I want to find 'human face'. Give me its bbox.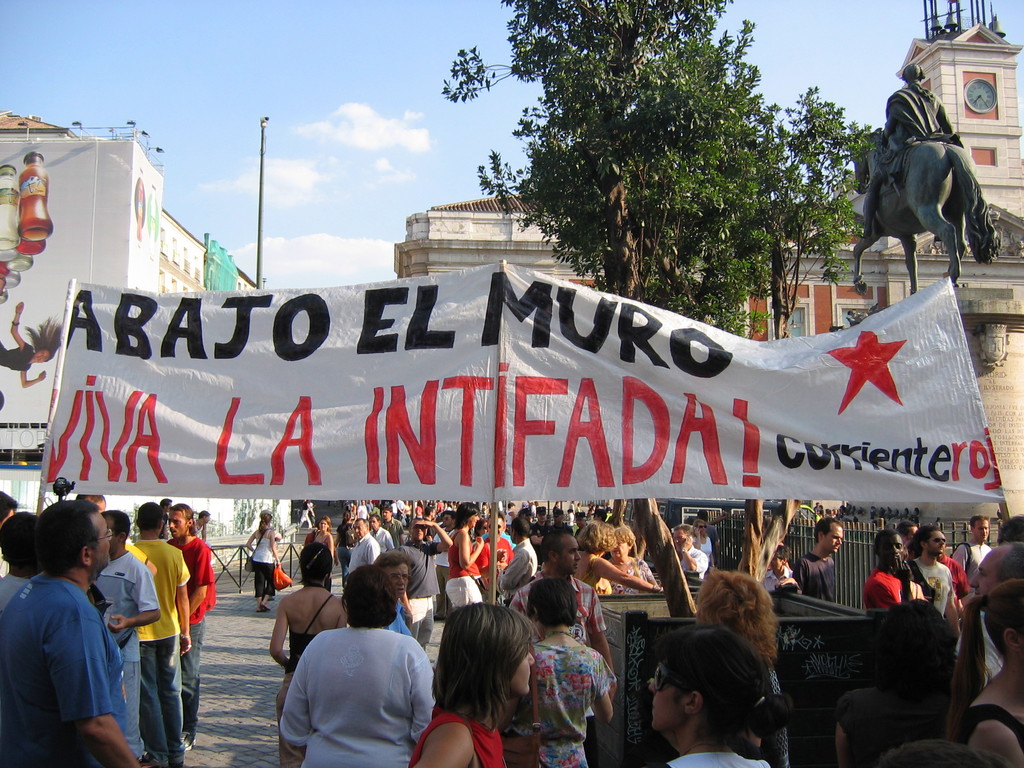
975/519/988/539.
